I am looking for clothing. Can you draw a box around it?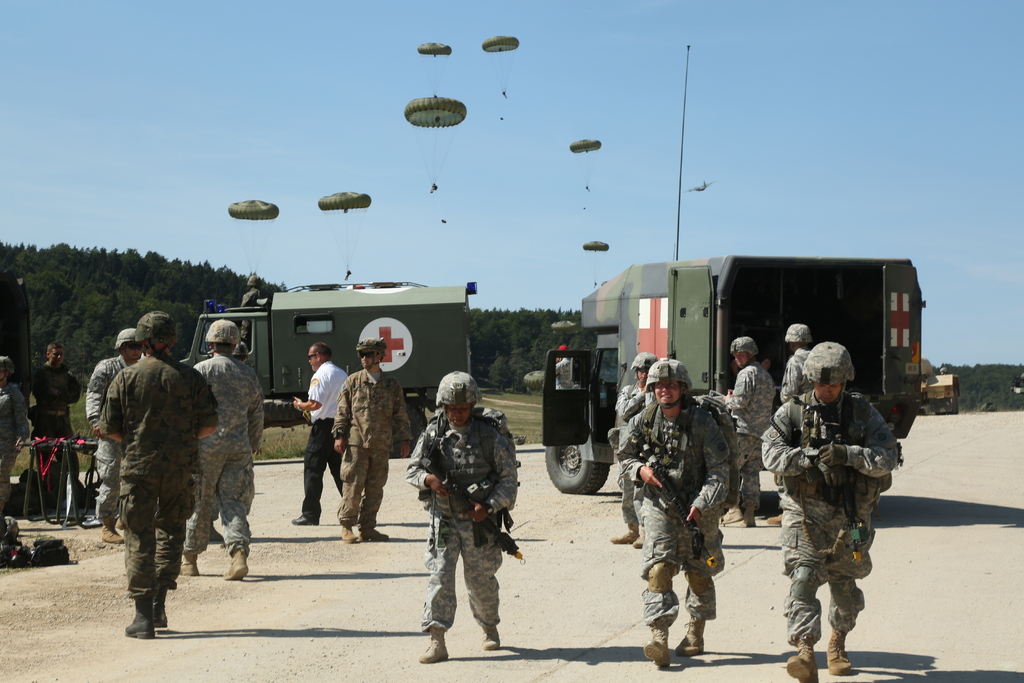
Sure, the bounding box is (403, 415, 518, 625).
